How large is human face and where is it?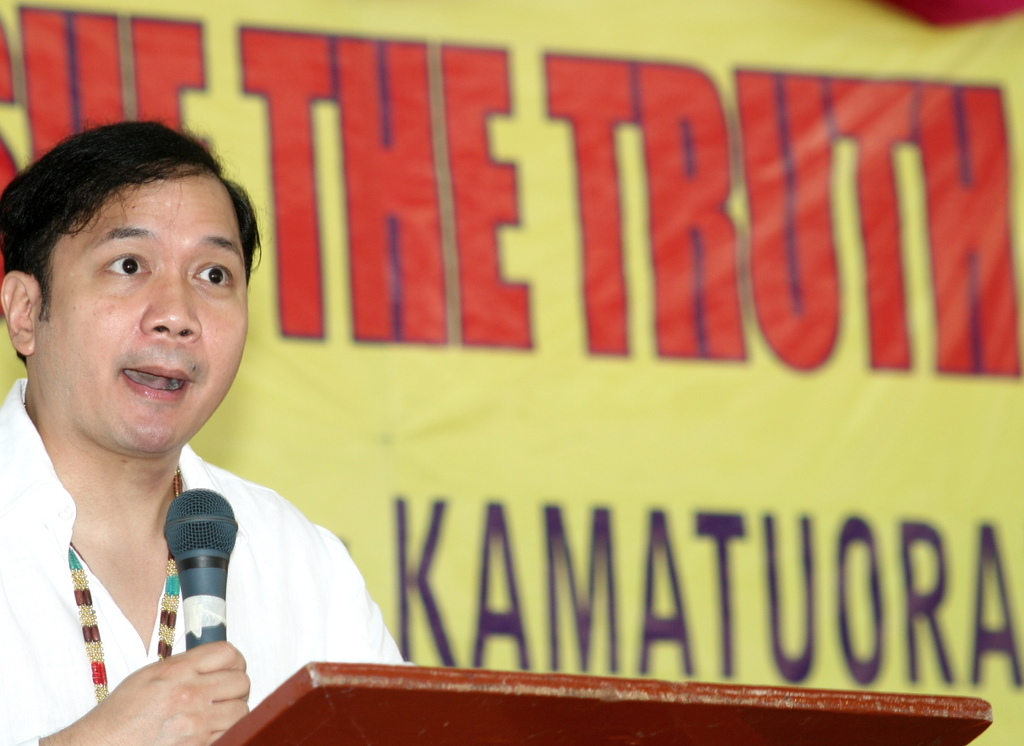
Bounding box: {"left": 34, "top": 175, "right": 250, "bottom": 455}.
